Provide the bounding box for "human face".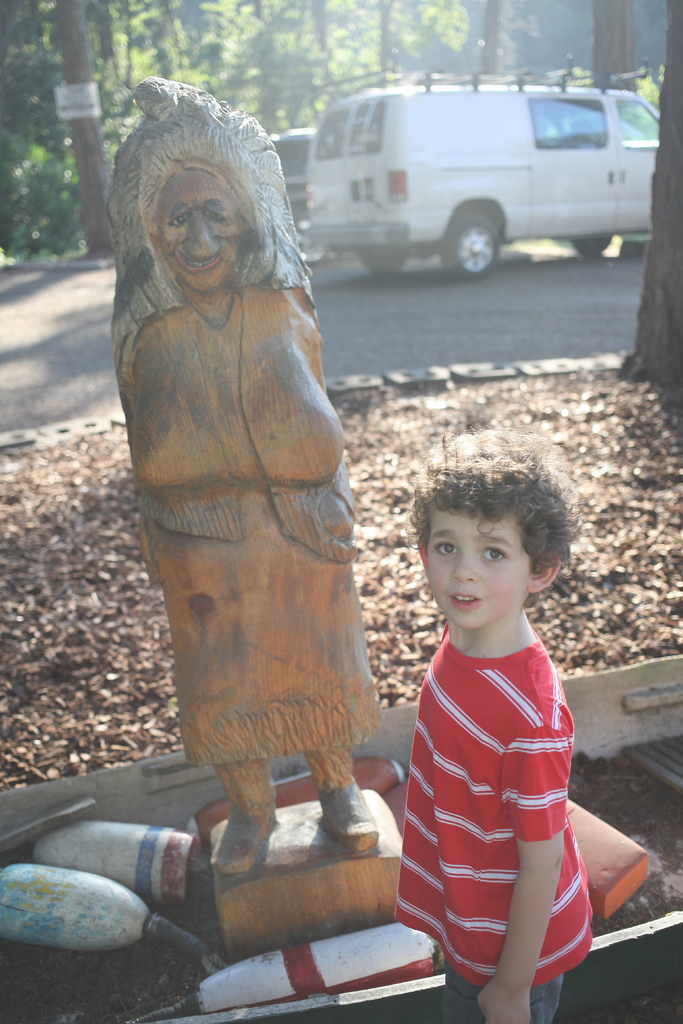
151:166:262:292.
